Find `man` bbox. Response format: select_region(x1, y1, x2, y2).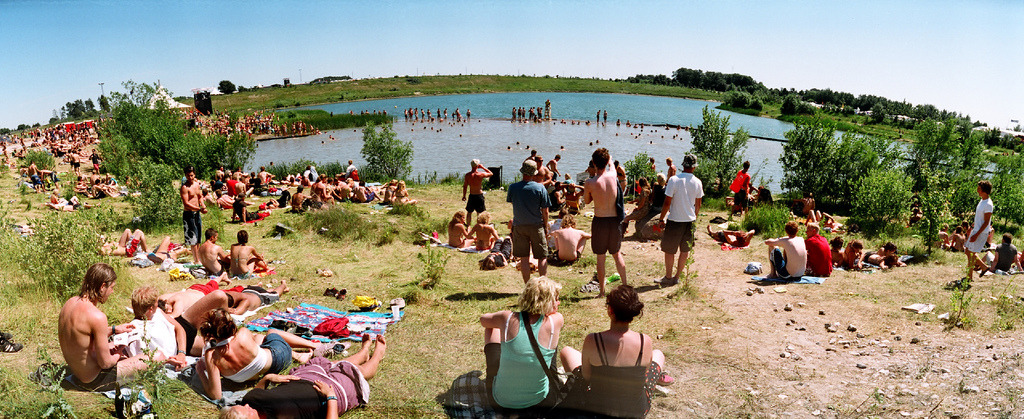
select_region(354, 179, 379, 202).
